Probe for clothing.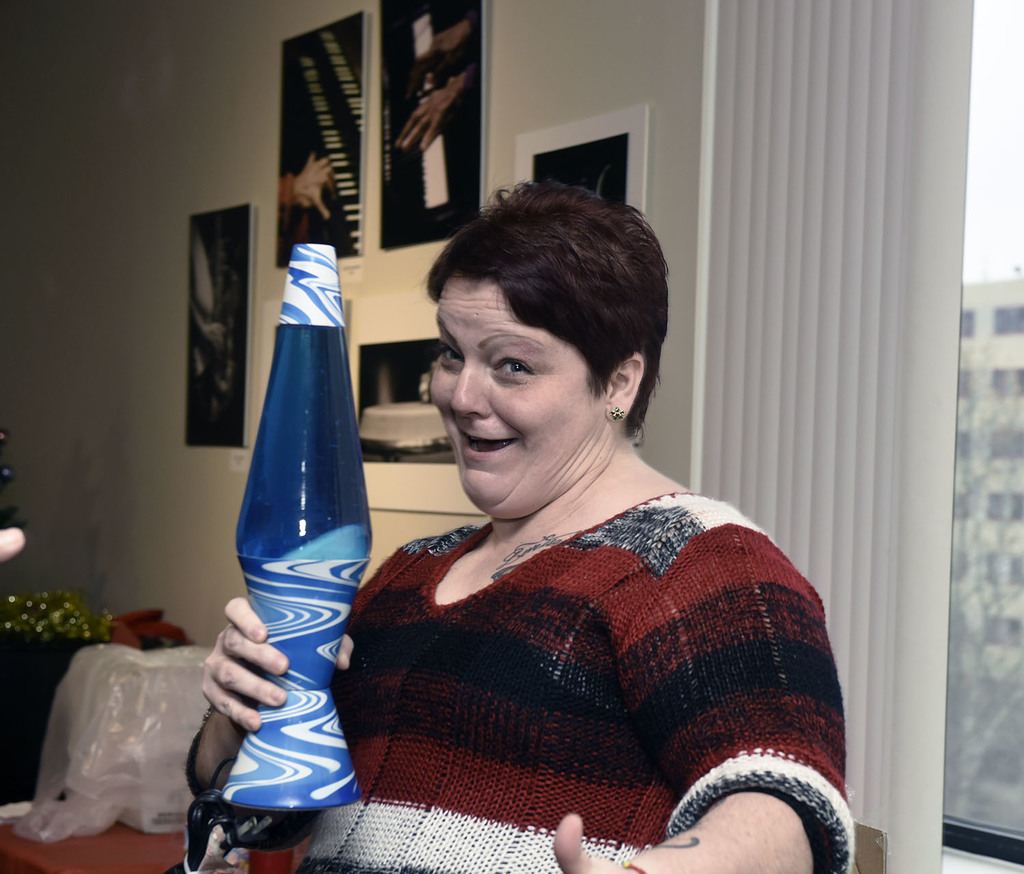
Probe result: bbox=[337, 421, 847, 864].
